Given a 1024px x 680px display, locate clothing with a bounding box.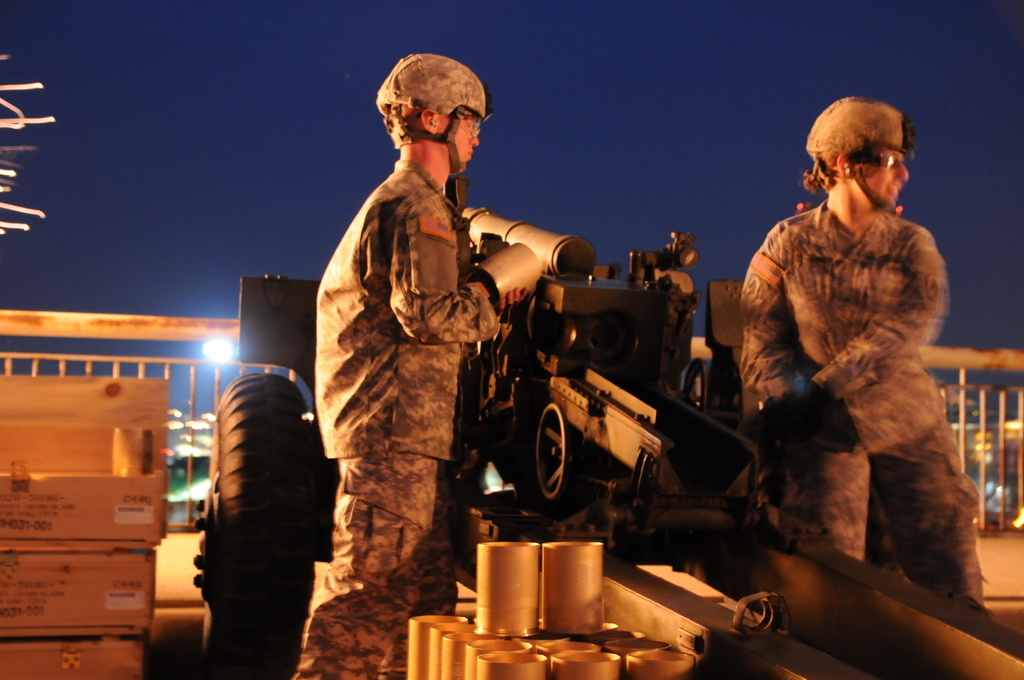
Located: <bbox>291, 158, 497, 679</bbox>.
